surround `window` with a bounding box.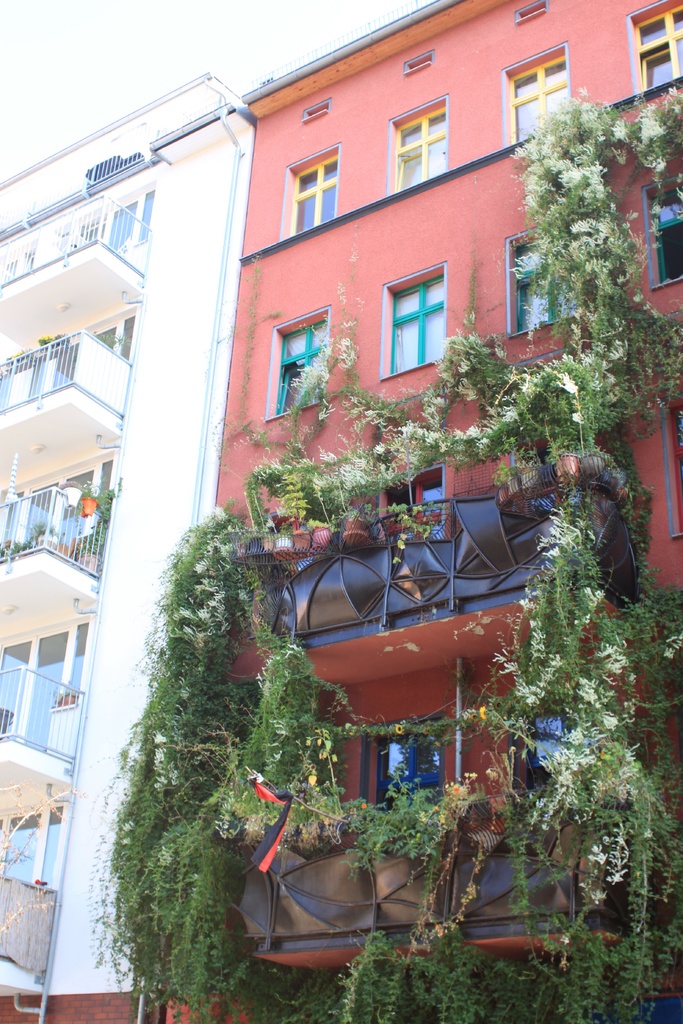
BBox(497, 40, 577, 148).
